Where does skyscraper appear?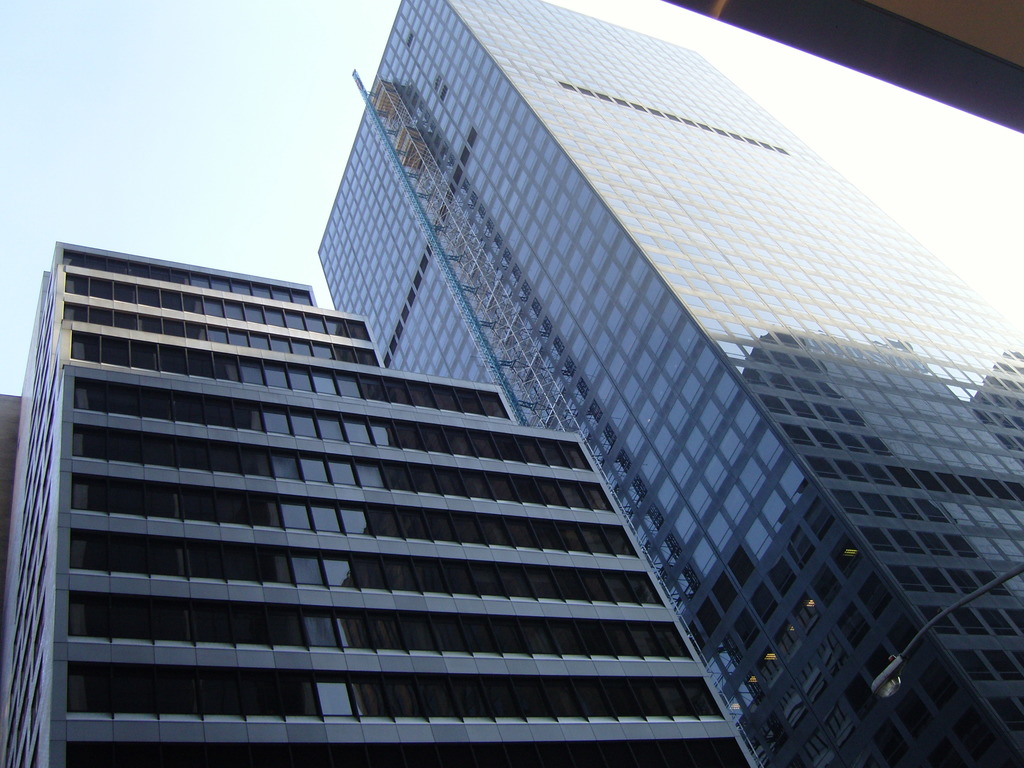
Appears at BBox(2, 239, 750, 765).
